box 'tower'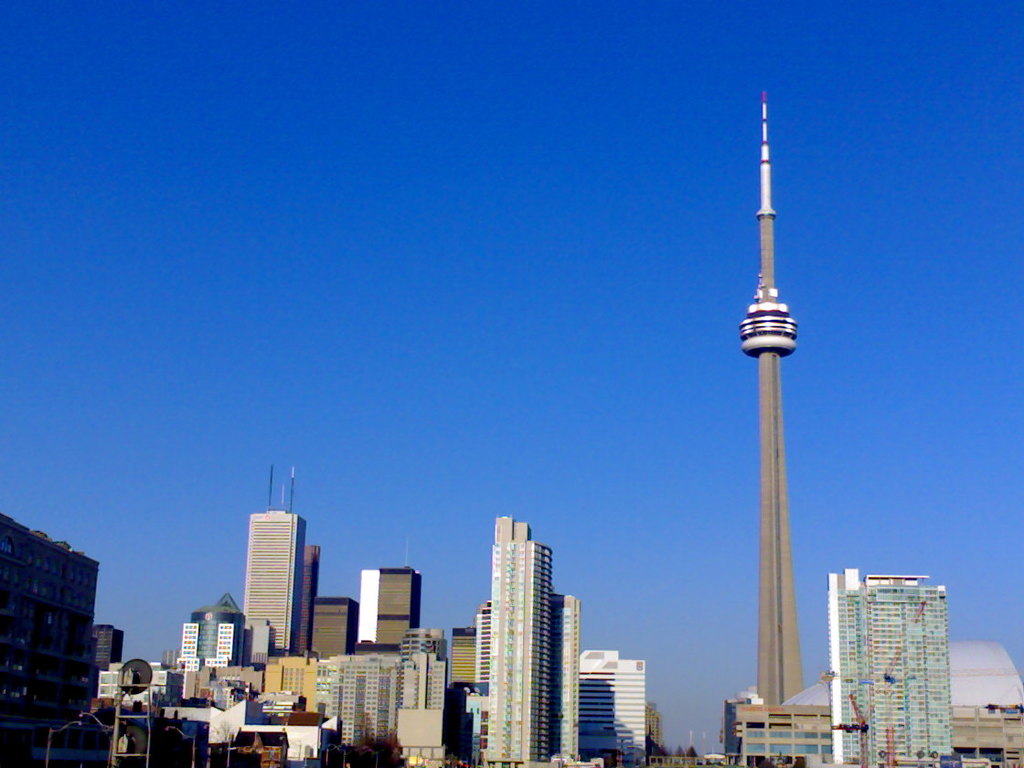
bbox(240, 507, 303, 651)
